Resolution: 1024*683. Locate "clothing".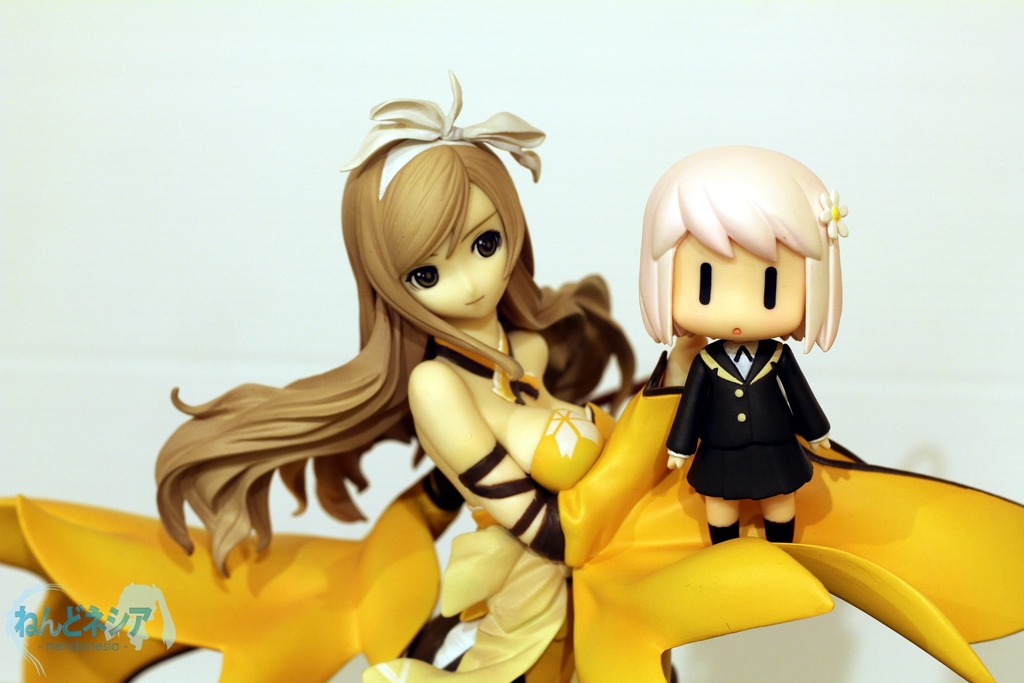
668, 329, 833, 506.
